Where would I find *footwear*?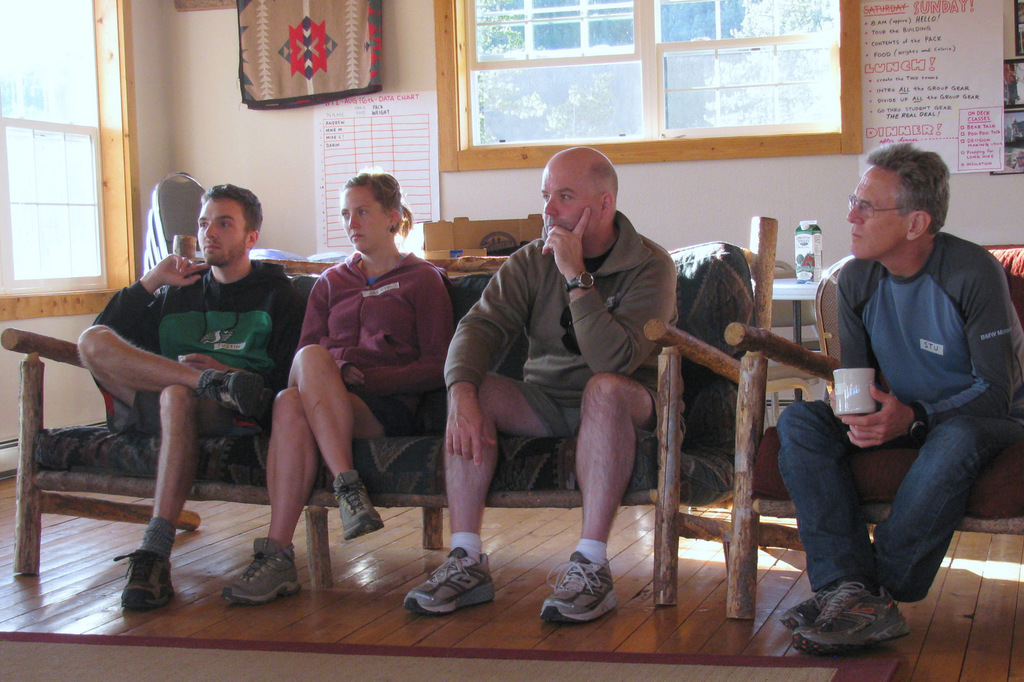
At <bbox>111, 557, 180, 611</bbox>.
